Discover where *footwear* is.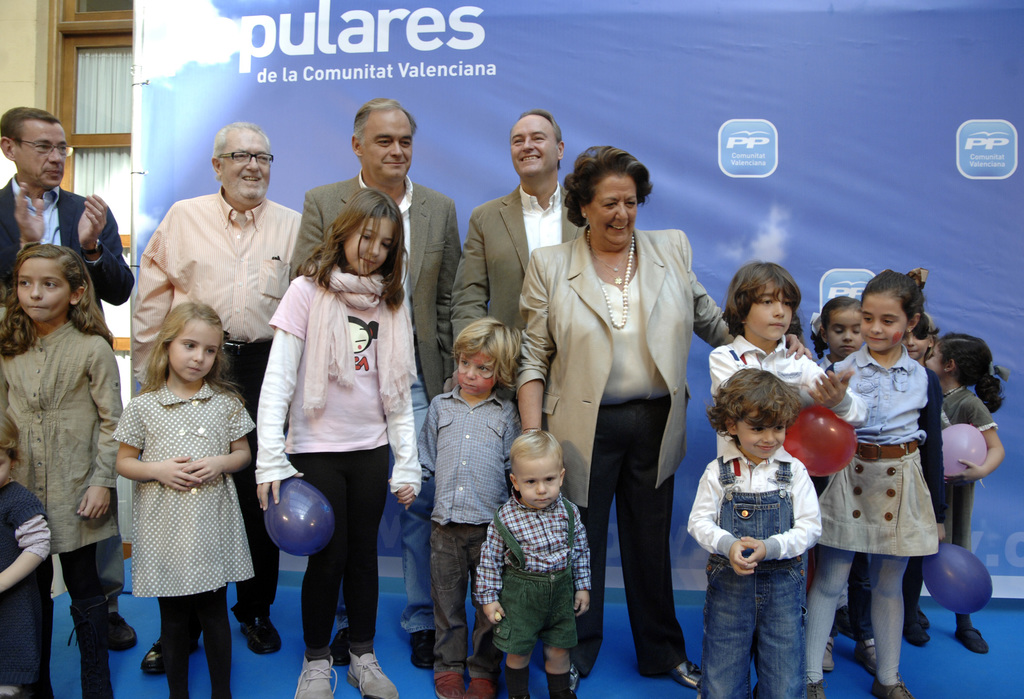
Discovered at (851, 637, 881, 684).
